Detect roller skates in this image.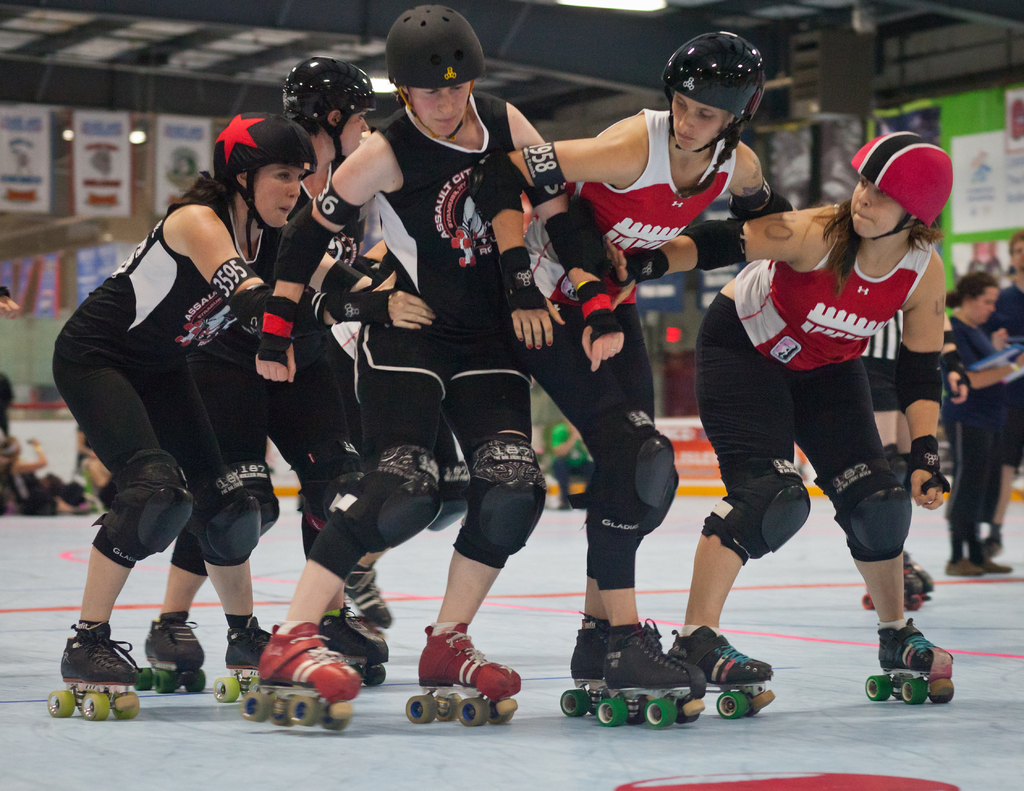
Detection: rect(863, 547, 931, 609).
